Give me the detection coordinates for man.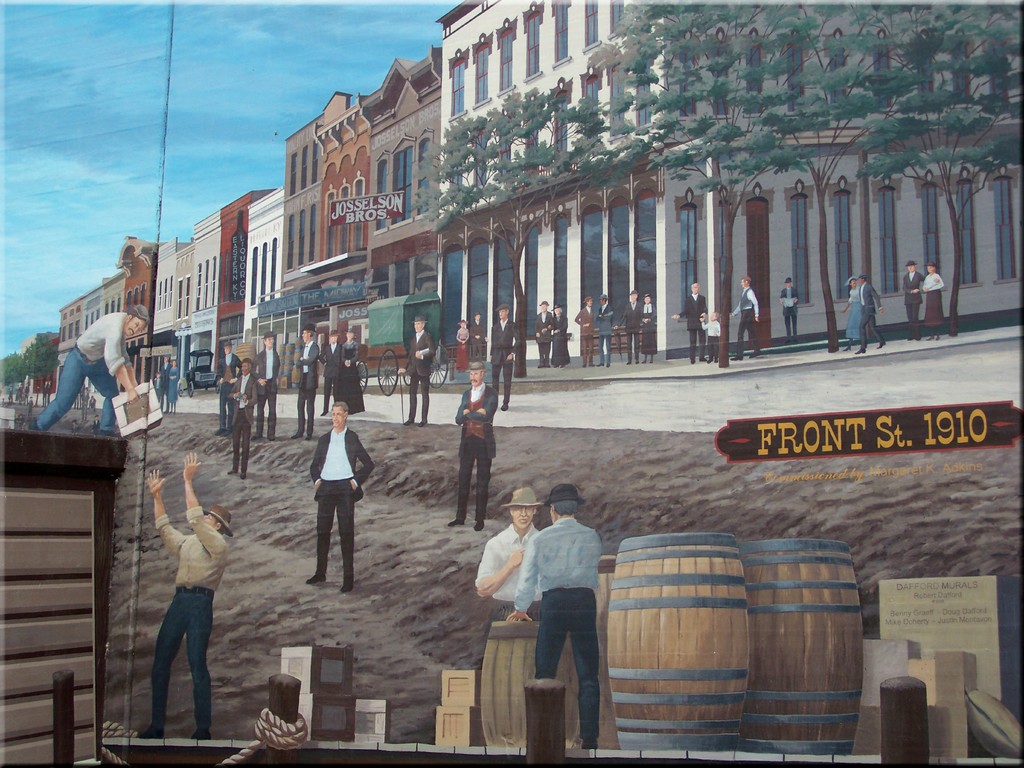
detection(573, 297, 595, 368).
